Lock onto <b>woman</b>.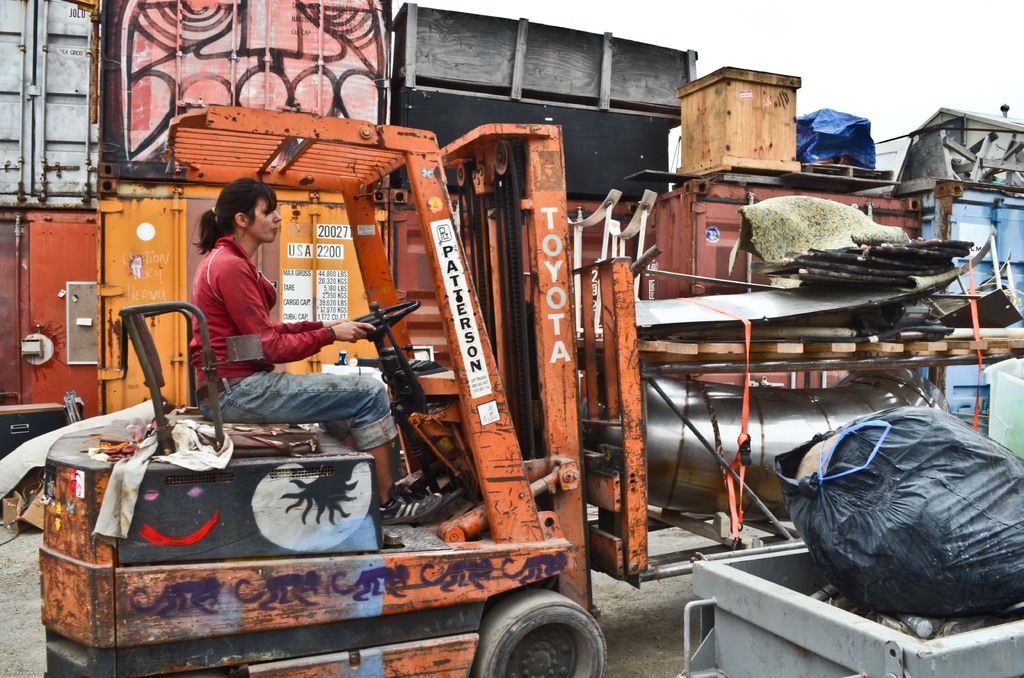
Locked: <region>188, 175, 444, 524</region>.
